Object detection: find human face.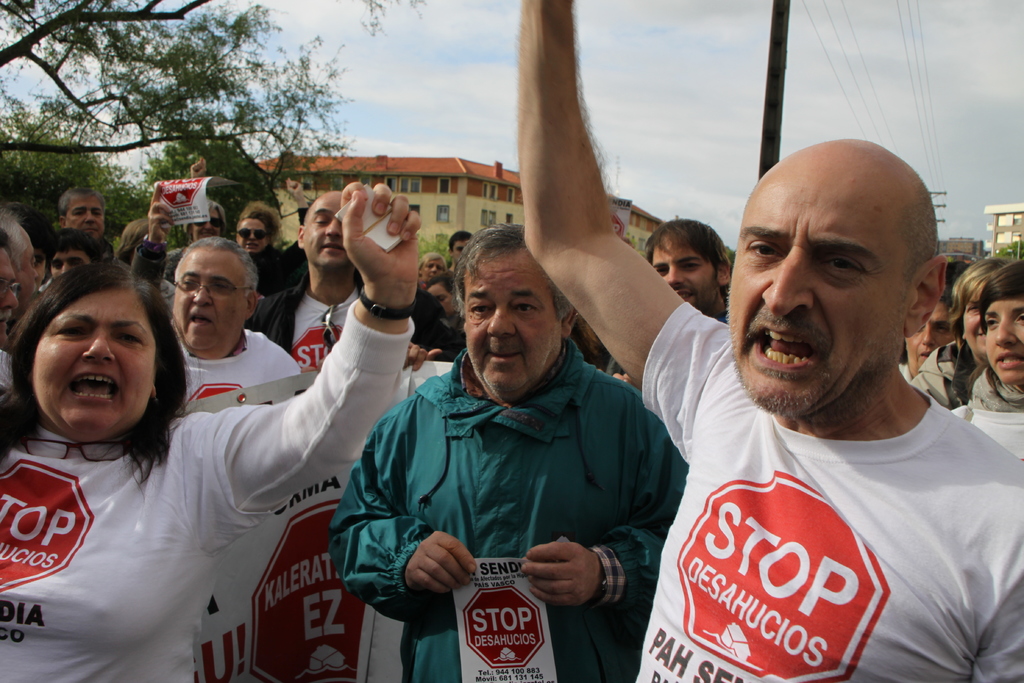
l=171, t=247, r=250, b=350.
